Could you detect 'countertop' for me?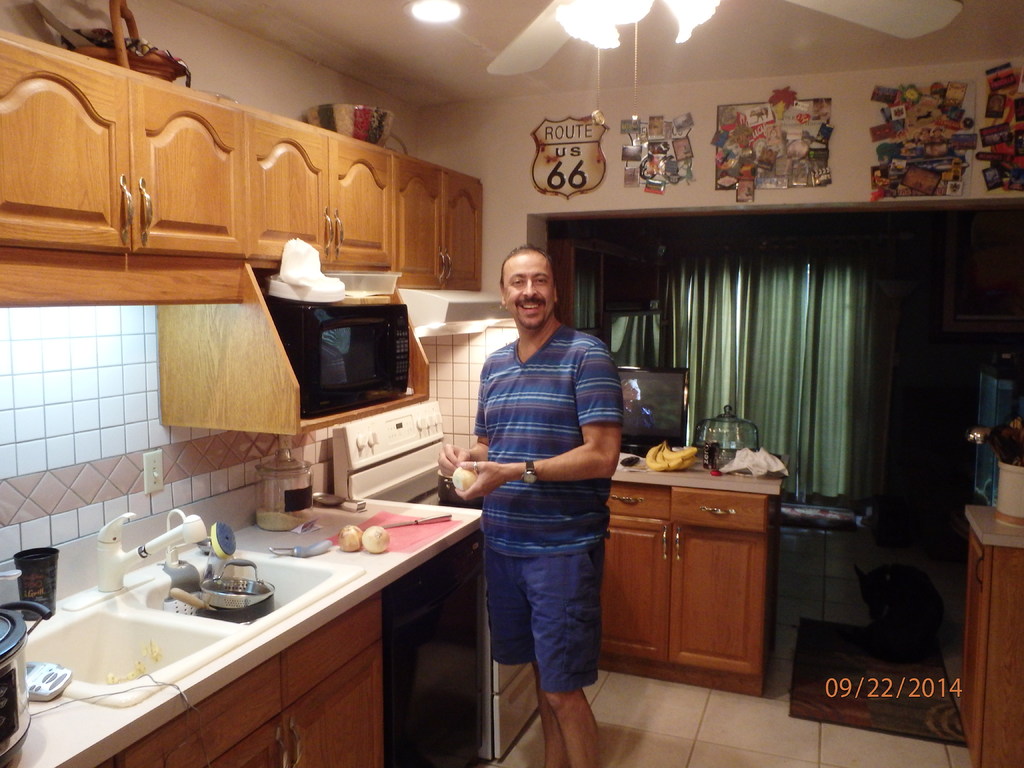
Detection result: (0, 483, 490, 767).
